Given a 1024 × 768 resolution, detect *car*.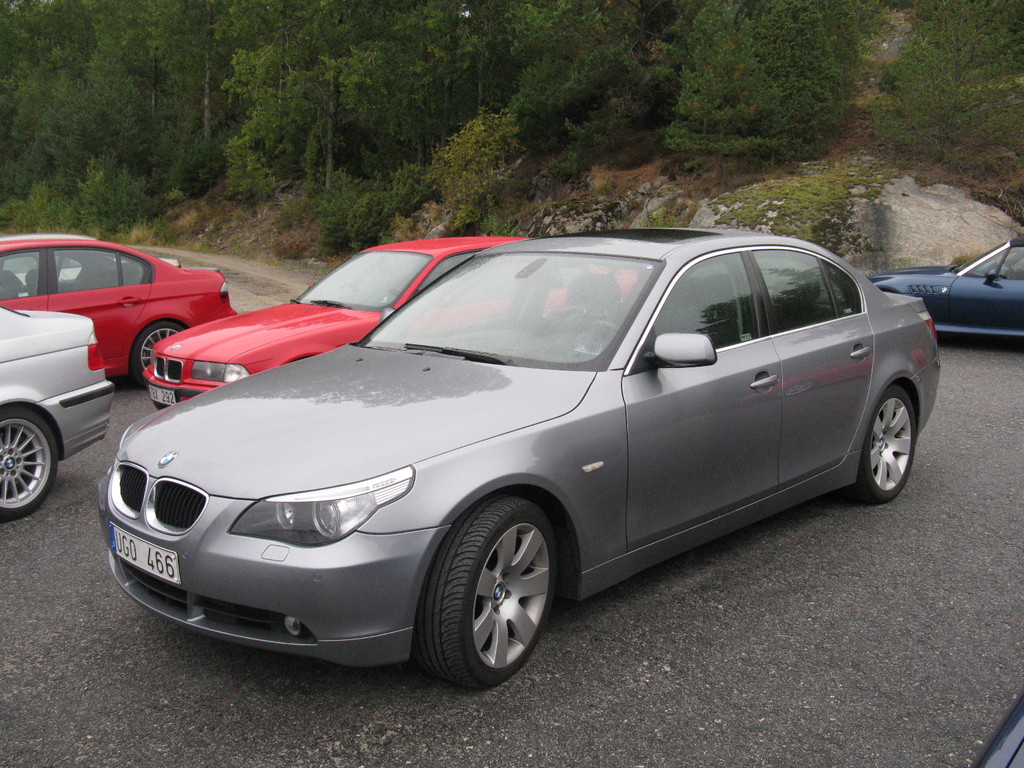
<box>868,237,1023,337</box>.
